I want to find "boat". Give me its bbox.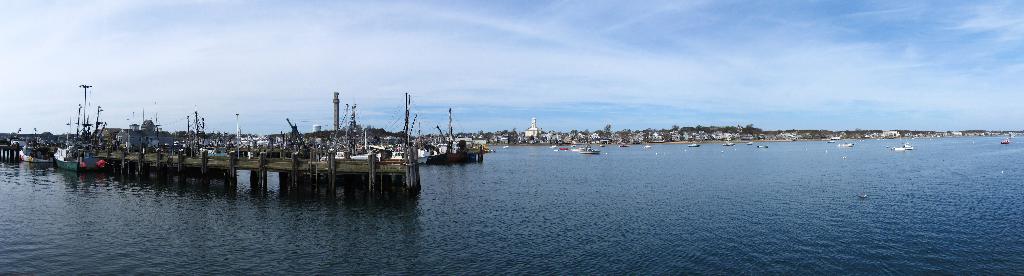
<region>890, 142, 913, 151</region>.
